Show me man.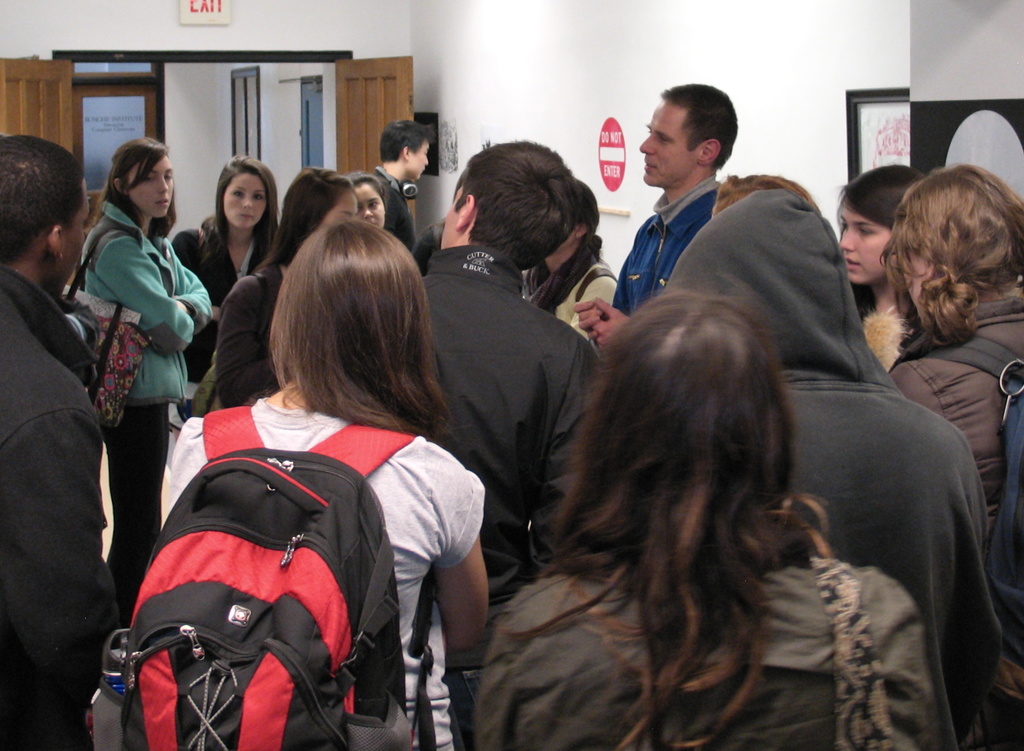
man is here: [0, 136, 114, 750].
